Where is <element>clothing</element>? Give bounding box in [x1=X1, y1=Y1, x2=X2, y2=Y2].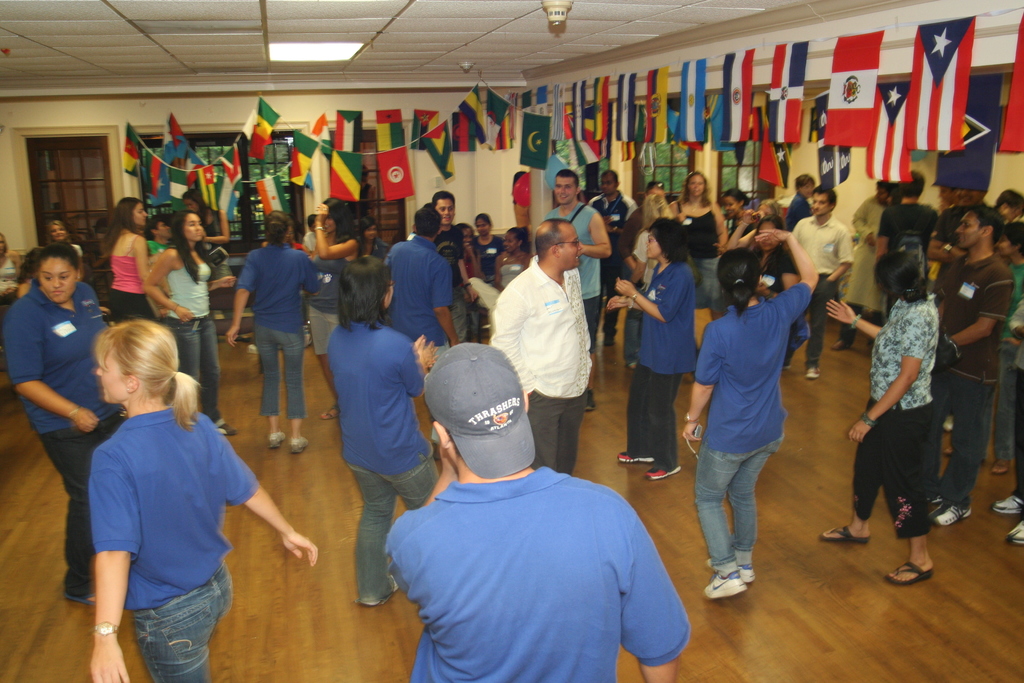
[x1=384, y1=227, x2=456, y2=354].
